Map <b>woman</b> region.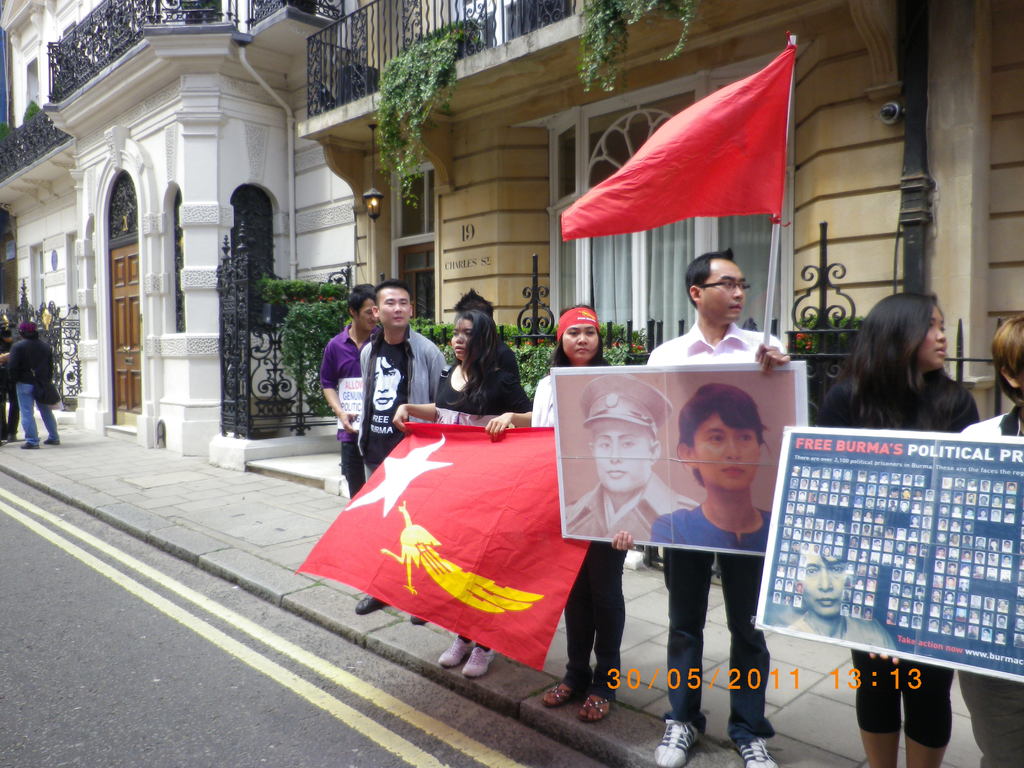
Mapped to select_region(391, 309, 531, 677).
